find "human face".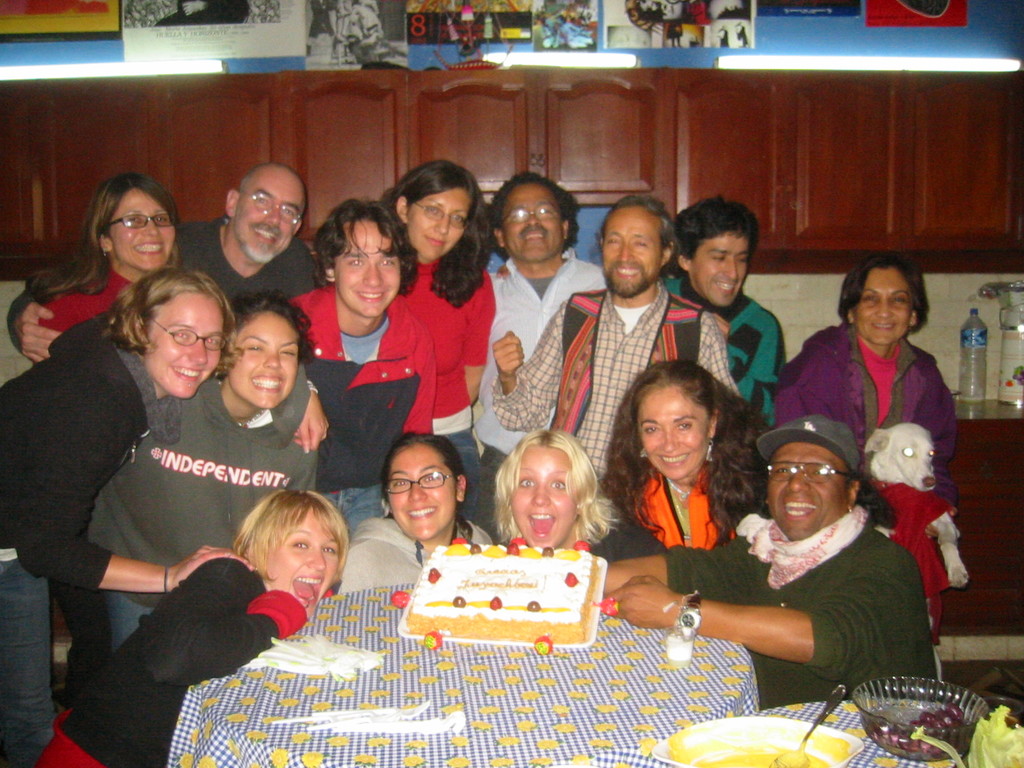
<bbox>335, 214, 405, 323</bbox>.
